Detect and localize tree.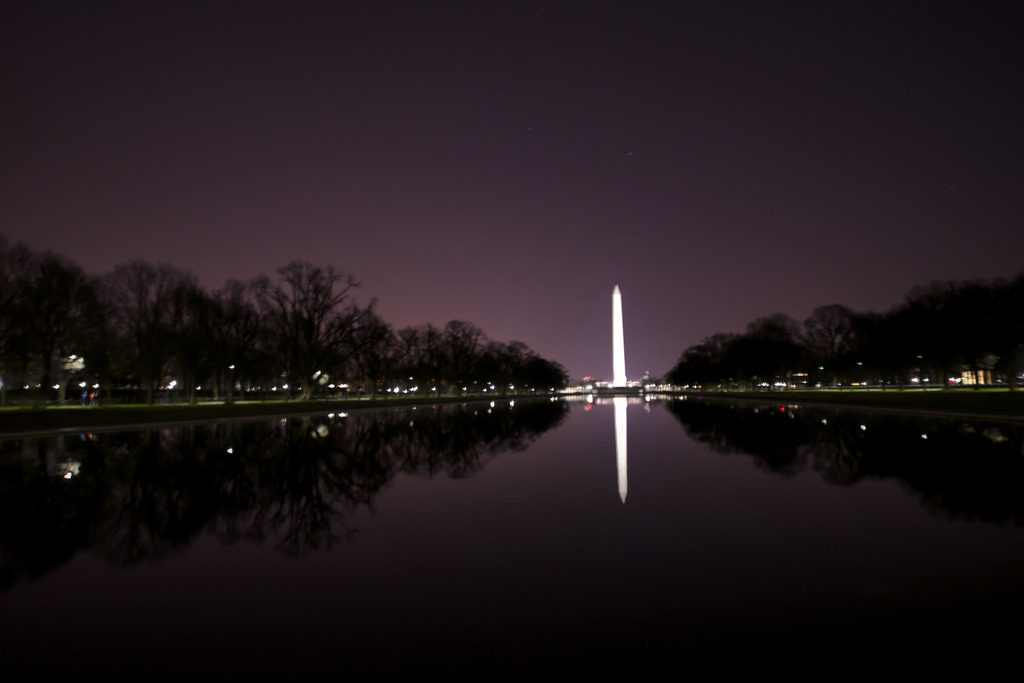
Localized at (left=224, top=246, right=387, bottom=390).
